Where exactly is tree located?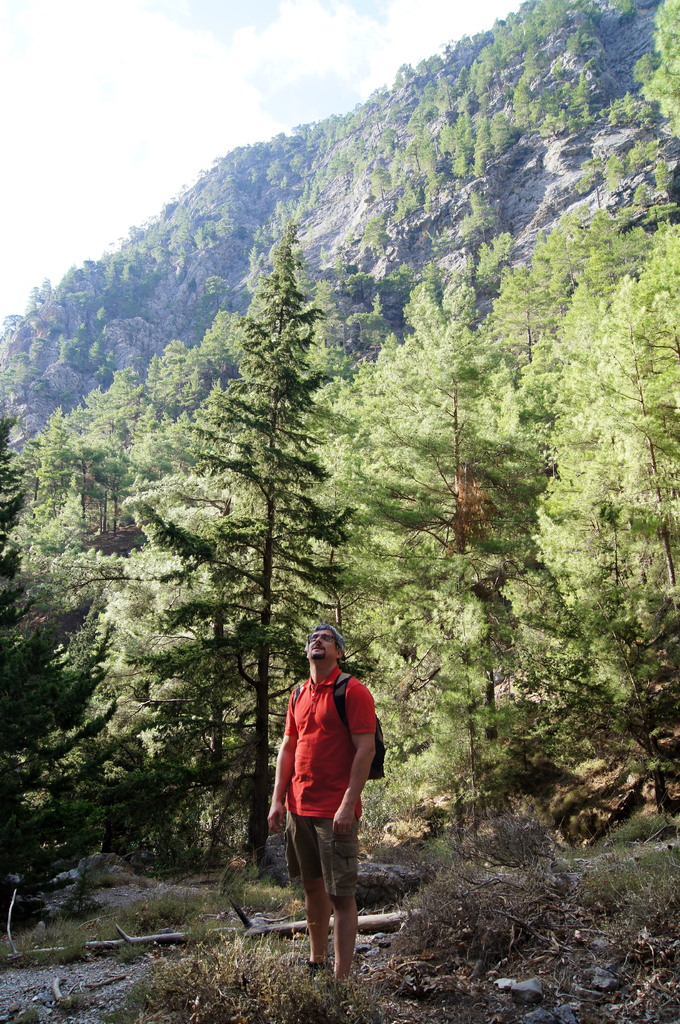
Its bounding box is BBox(121, 154, 402, 807).
